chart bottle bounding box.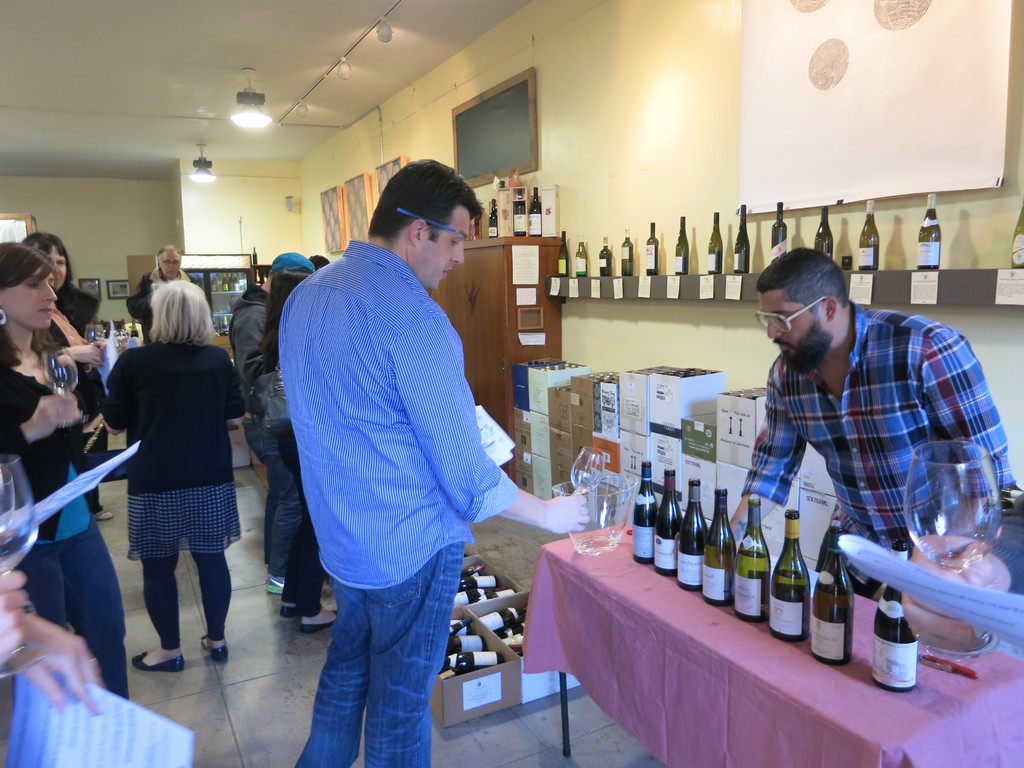
Charted: pyautogui.locateOnScreen(446, 634, 490, 657).
